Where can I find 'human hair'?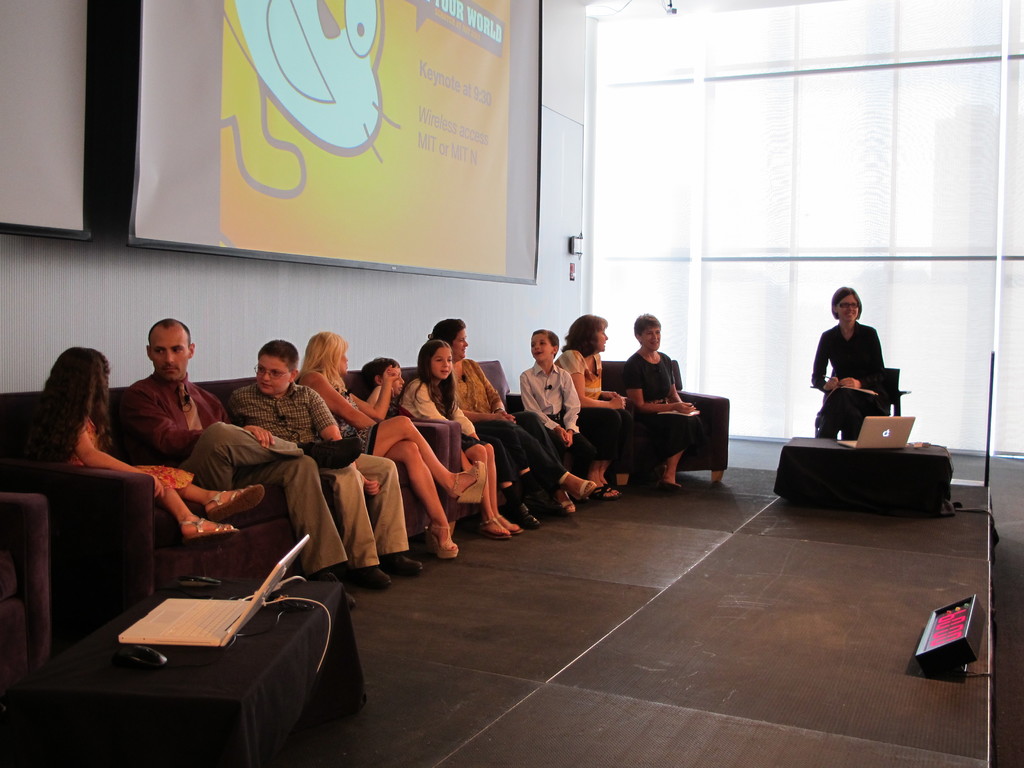
You can find it at <region>435, 318, 464, 335</region>.
